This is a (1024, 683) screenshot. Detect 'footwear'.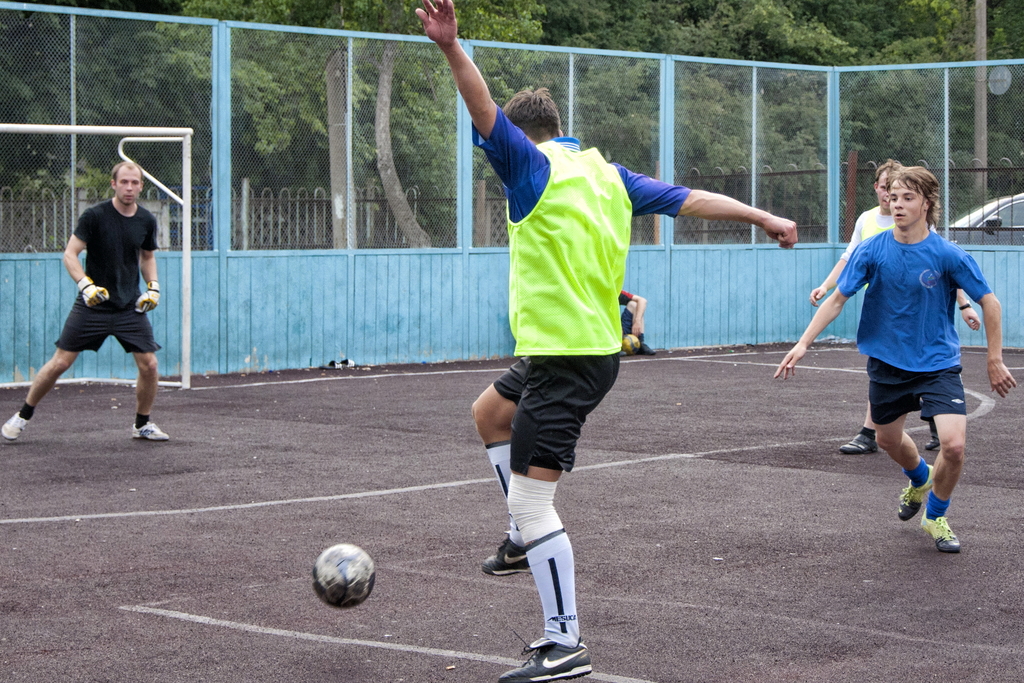
box=[895, 448, 941, 514].
